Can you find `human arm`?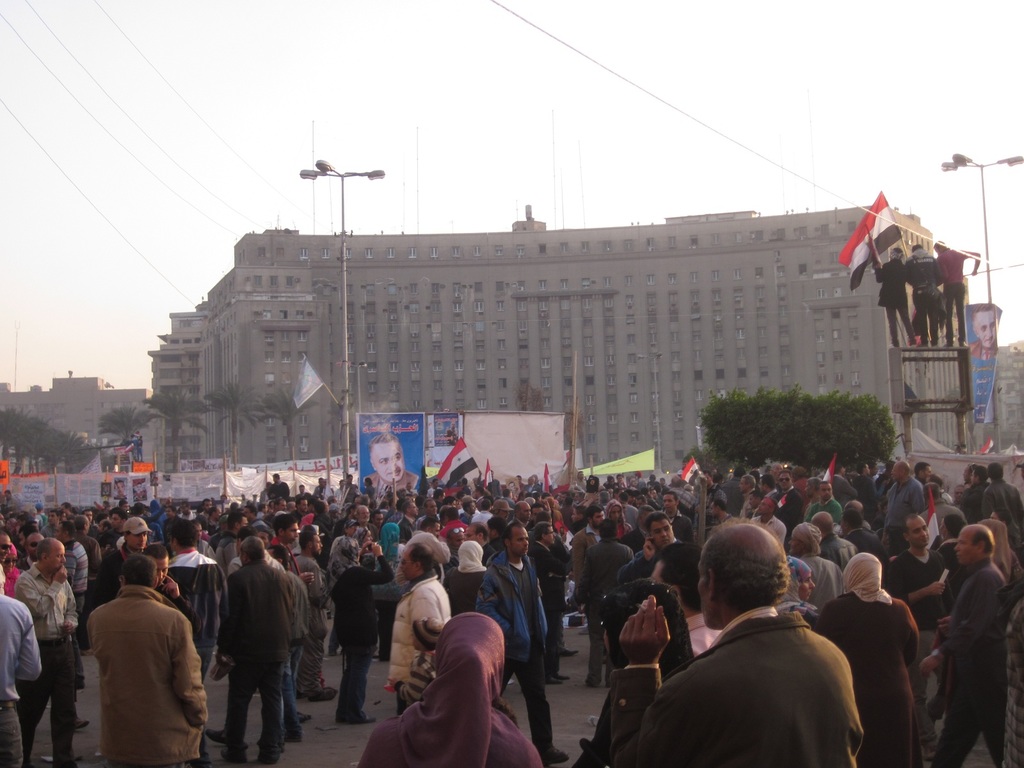
Yes, bounding box: bbox=(496, 477, 506, 502).
